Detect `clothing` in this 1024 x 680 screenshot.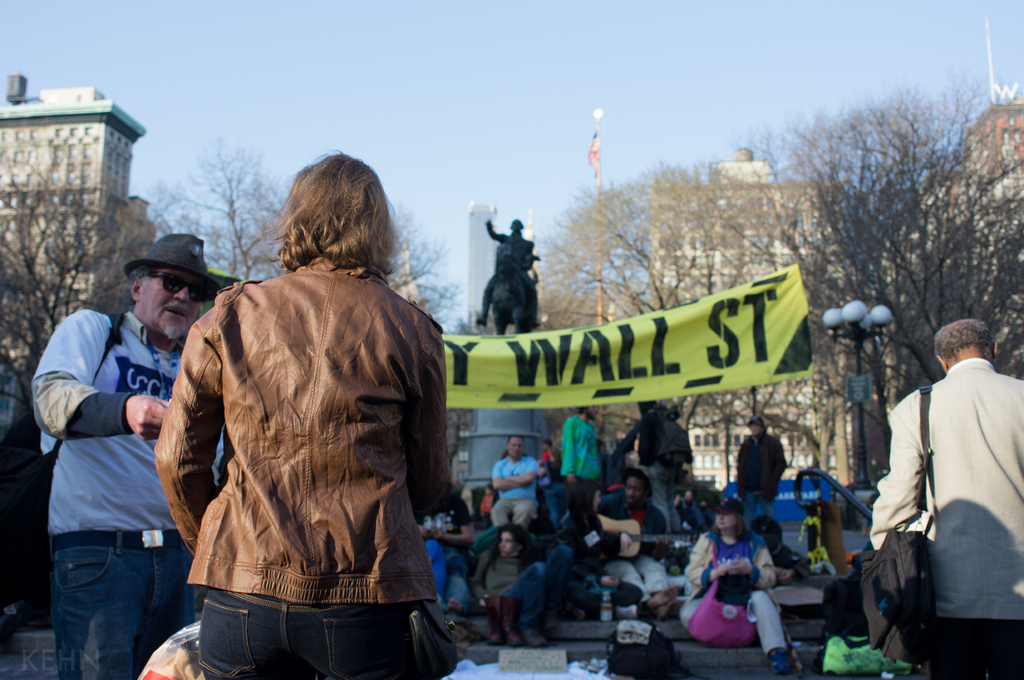
Detection: crop(618, 405, 679, 532).
